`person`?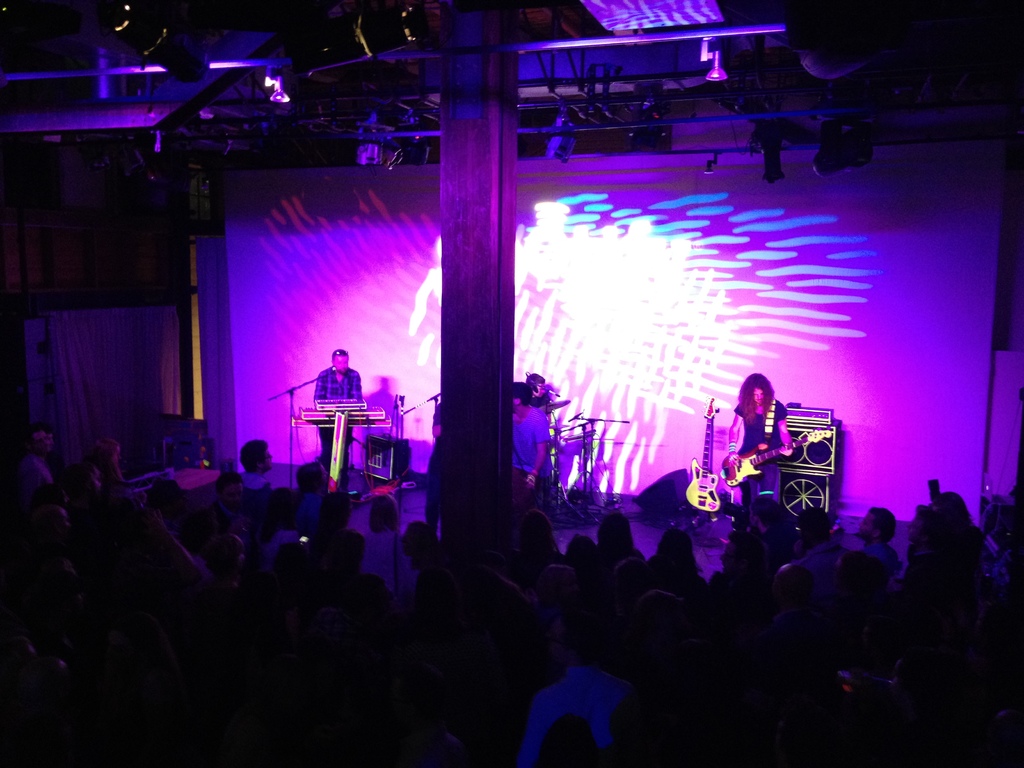
select_region(309, 342, 365, 476)
